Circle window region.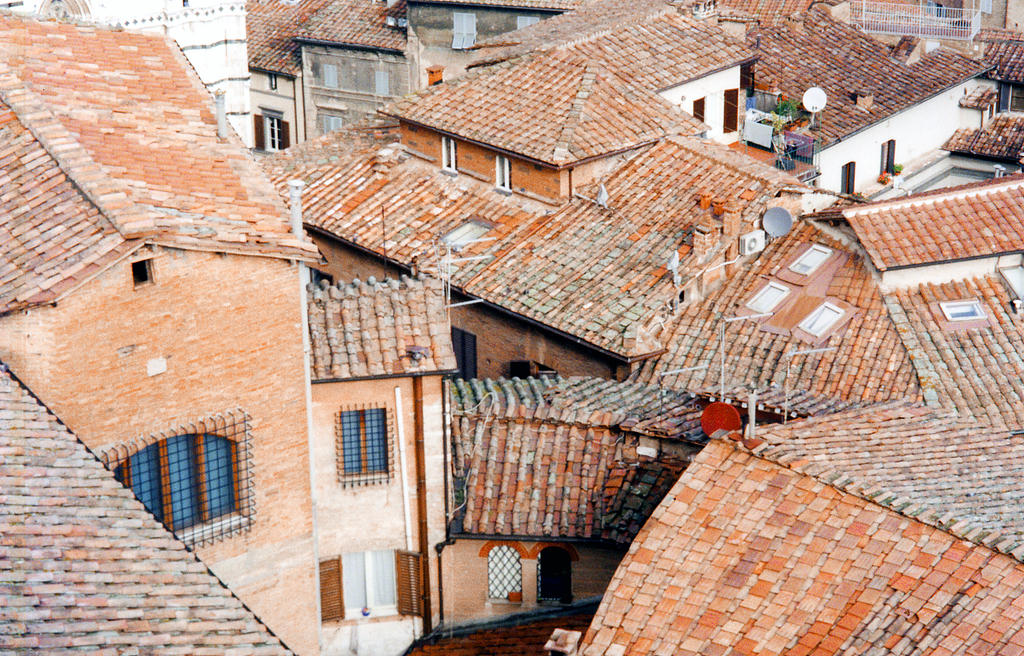
Region: bbox=(723, 87, 742, 131).
